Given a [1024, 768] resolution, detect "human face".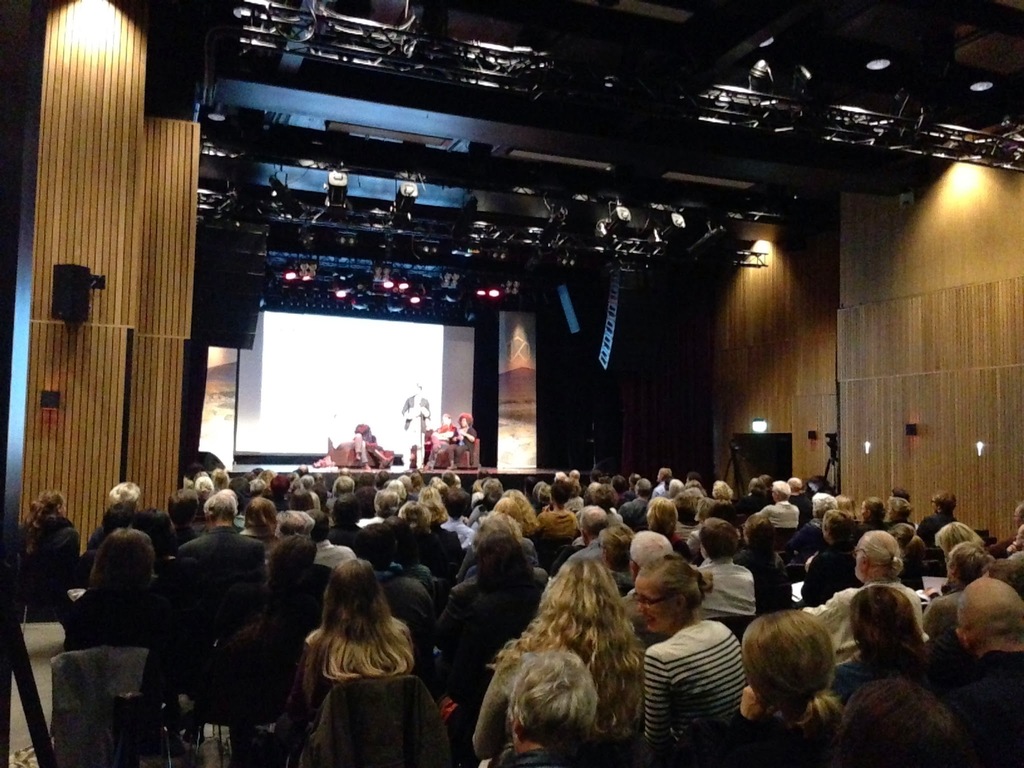
852,579,947,672.
